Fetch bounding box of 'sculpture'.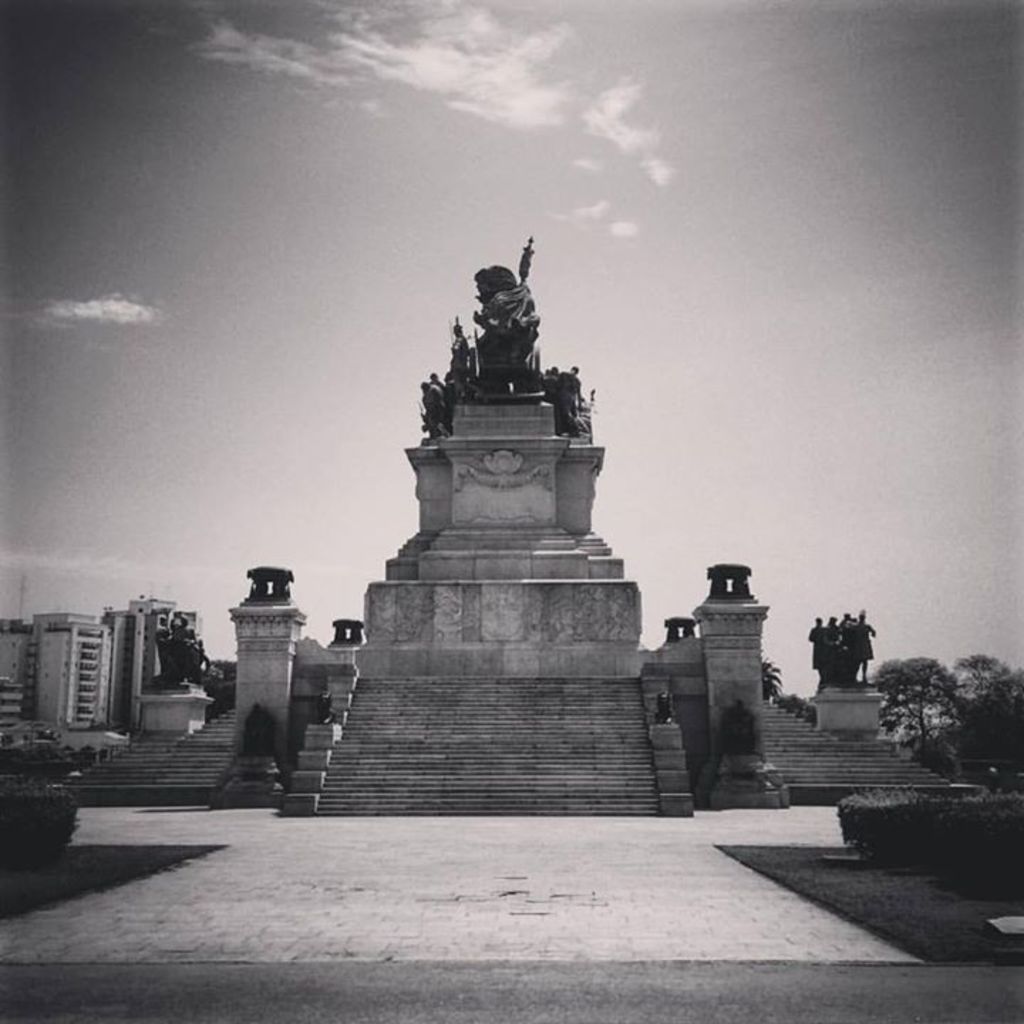
Bbox: l=331, t=600, r=383, b=649.
